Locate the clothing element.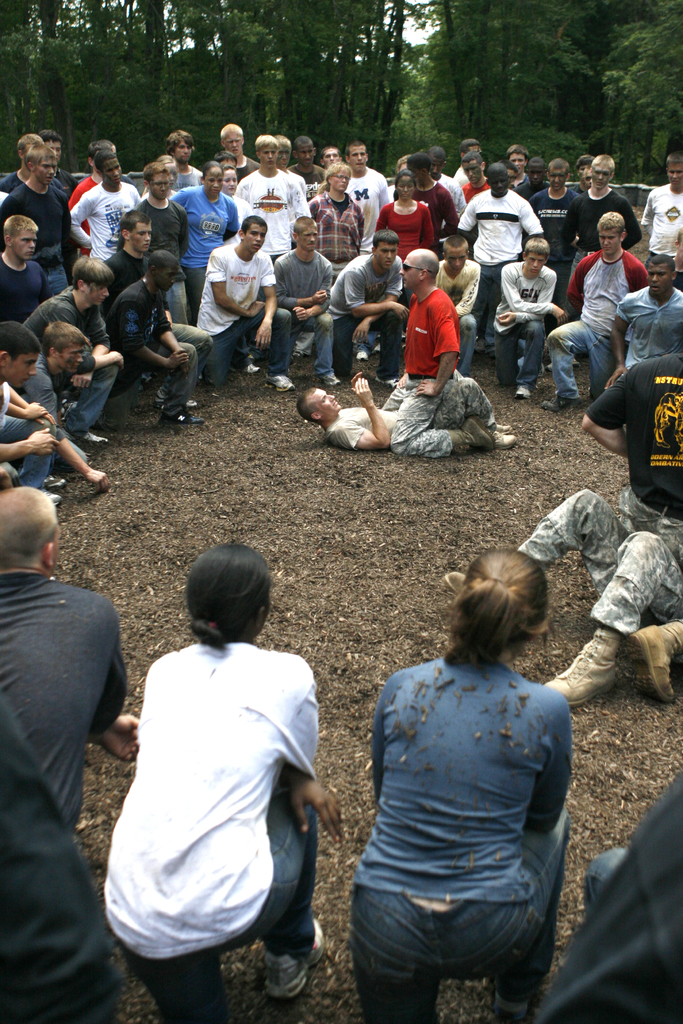
Element bbox: l=67, t=185, r=145, b=269.
